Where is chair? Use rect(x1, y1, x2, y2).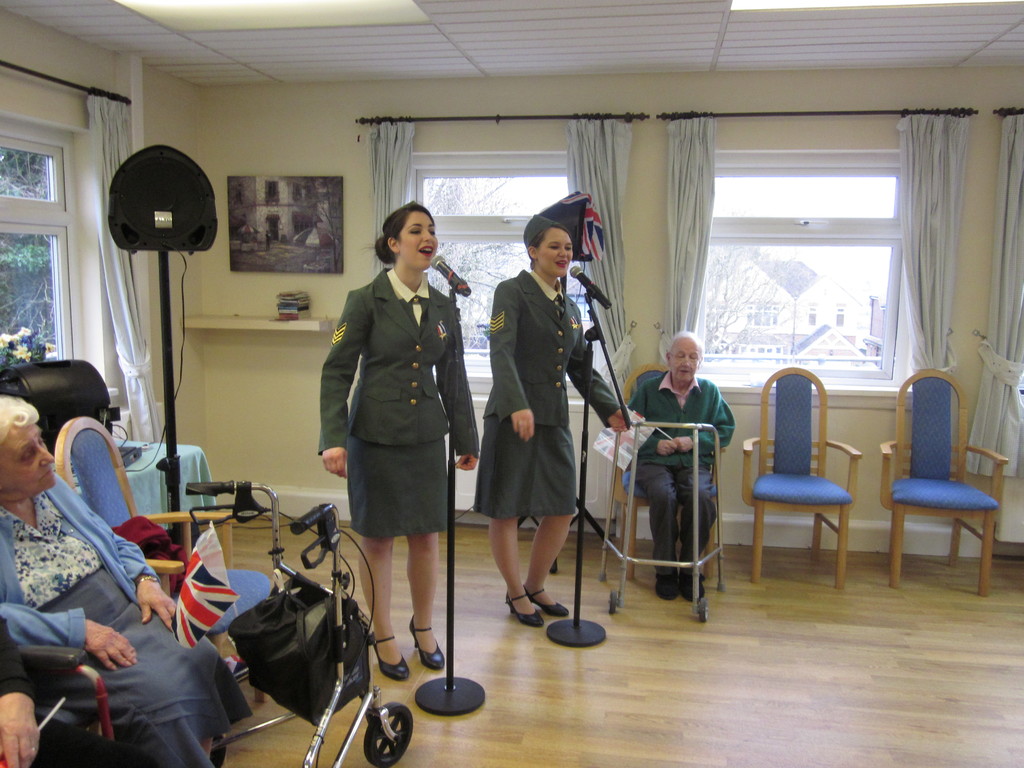
rect(742, 357, 858, 612).
